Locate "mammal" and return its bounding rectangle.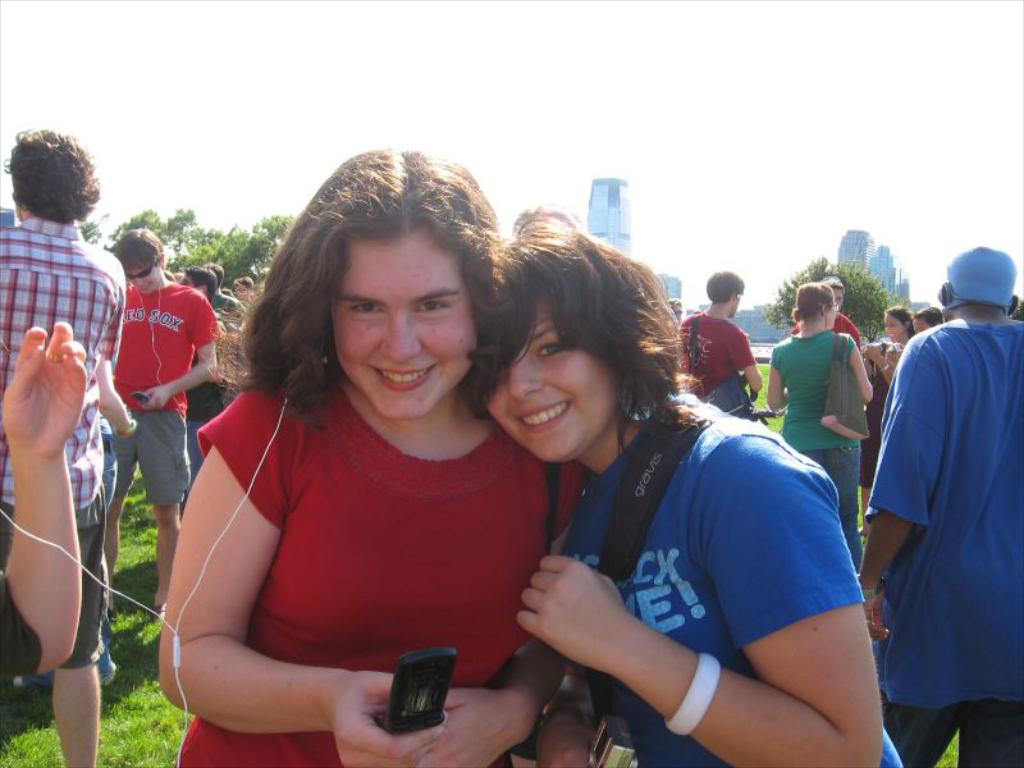
859,210,1020,767.
